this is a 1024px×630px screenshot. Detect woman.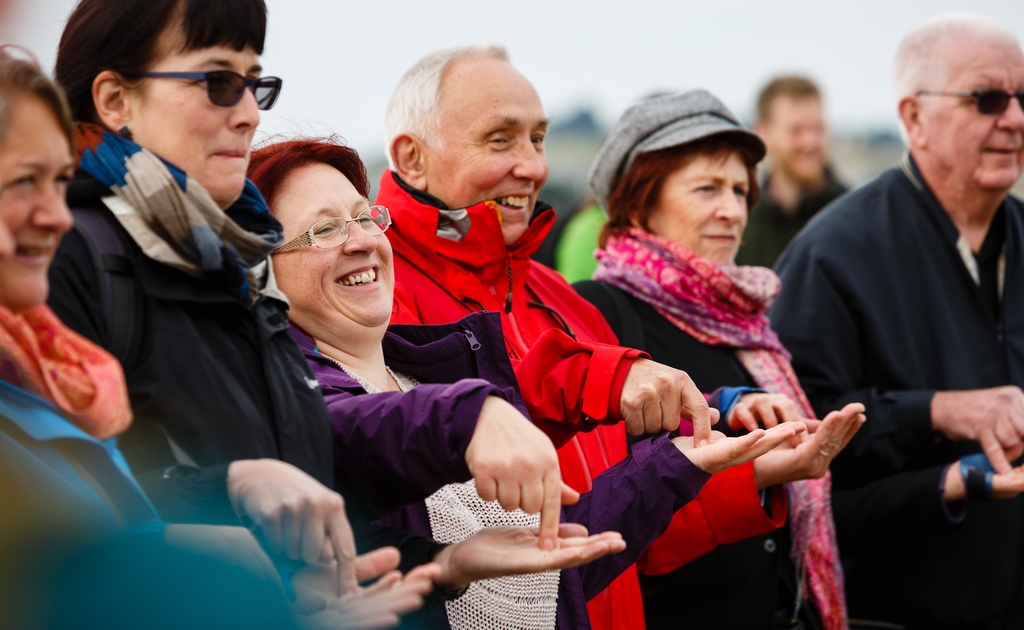
l=0, t=44, r=440, b=629.
